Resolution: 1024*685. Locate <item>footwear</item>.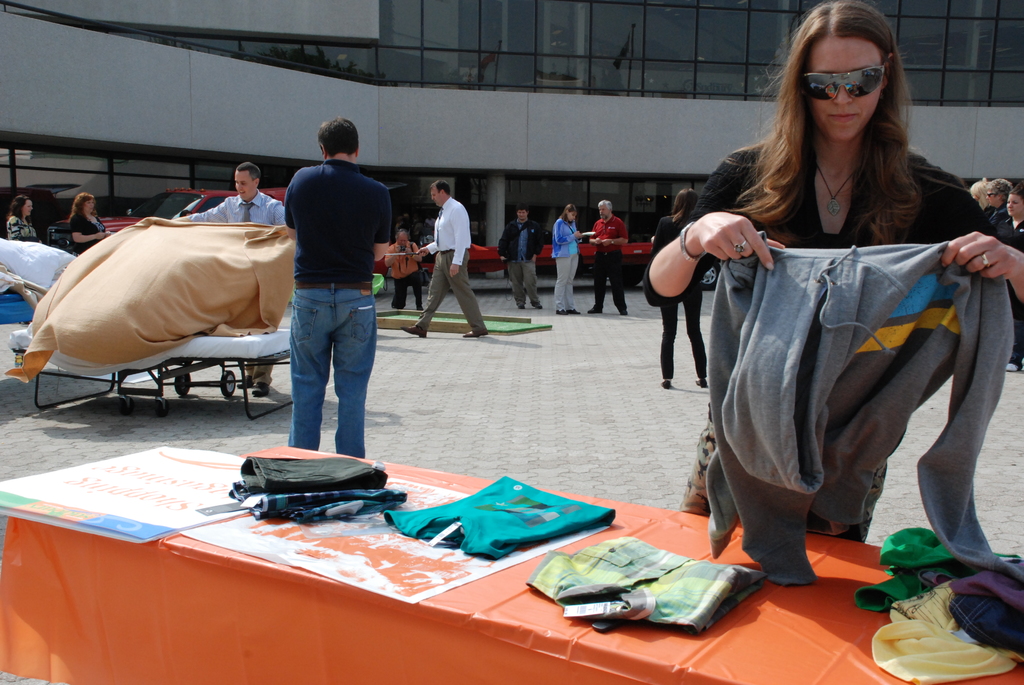
{"left": 251, "top": 379, "right": 271, "bottom": 399}.
